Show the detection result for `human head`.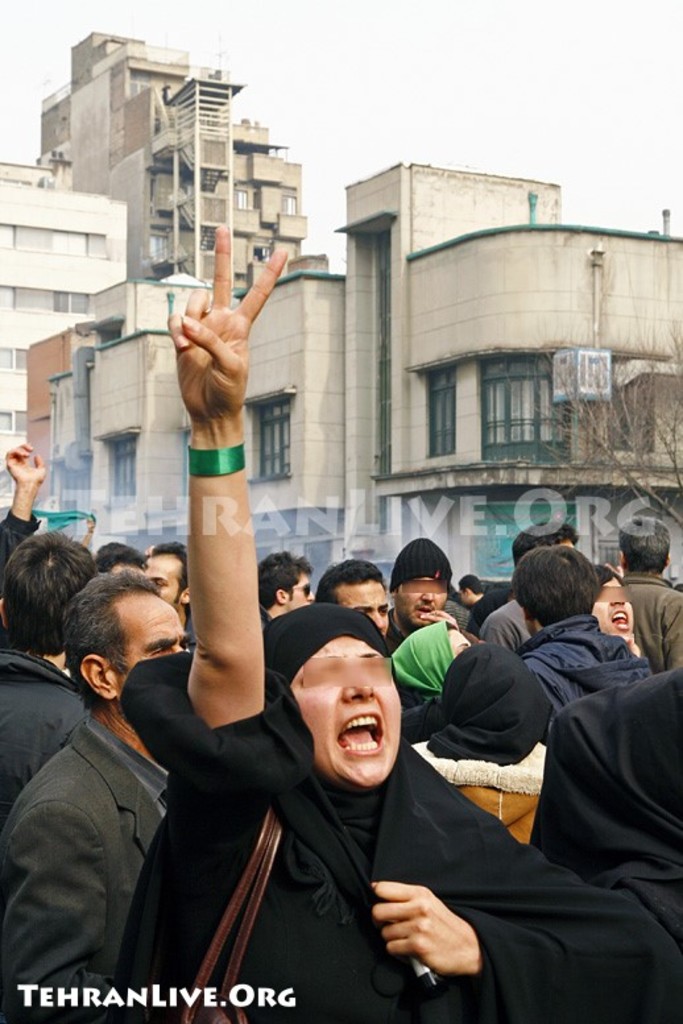
617,511,682,576.
